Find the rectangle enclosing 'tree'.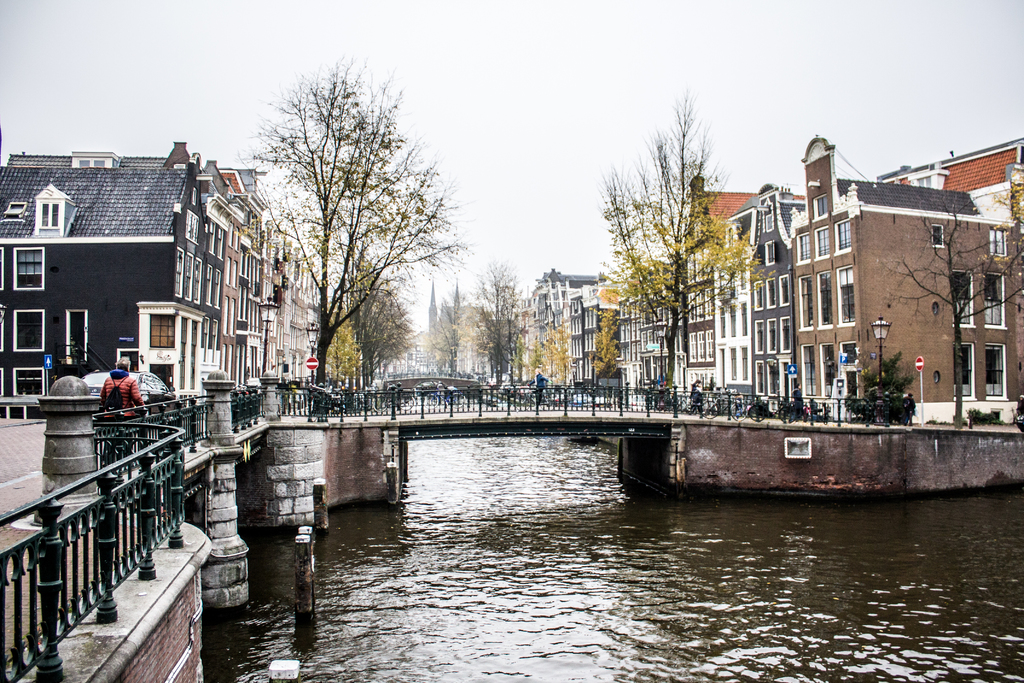
pyautogui.locateOnScreen(474, 258, 522, 384).
